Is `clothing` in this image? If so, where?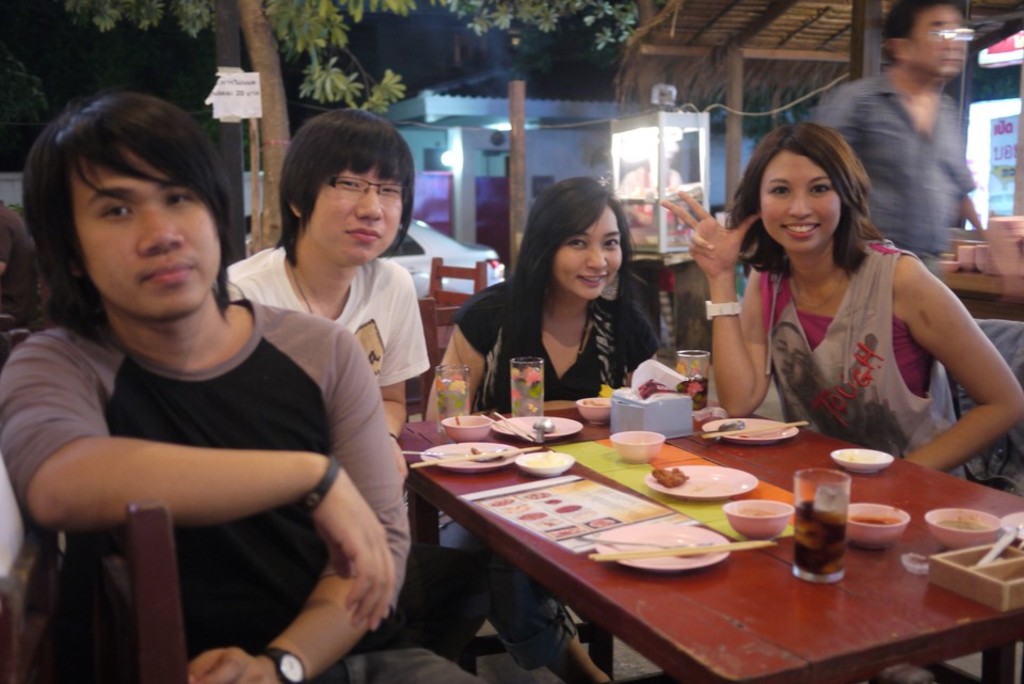
Yes, at 0, 286, 491, 683.
